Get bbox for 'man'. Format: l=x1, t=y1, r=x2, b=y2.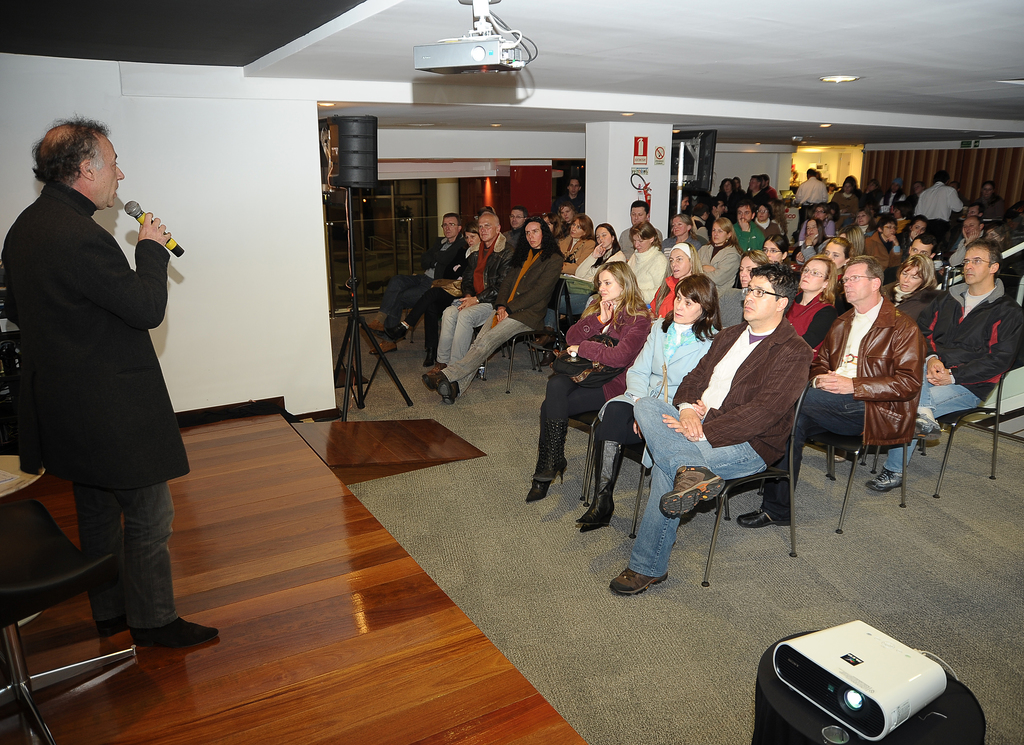
l=945, t=211, r=996, b=272.
